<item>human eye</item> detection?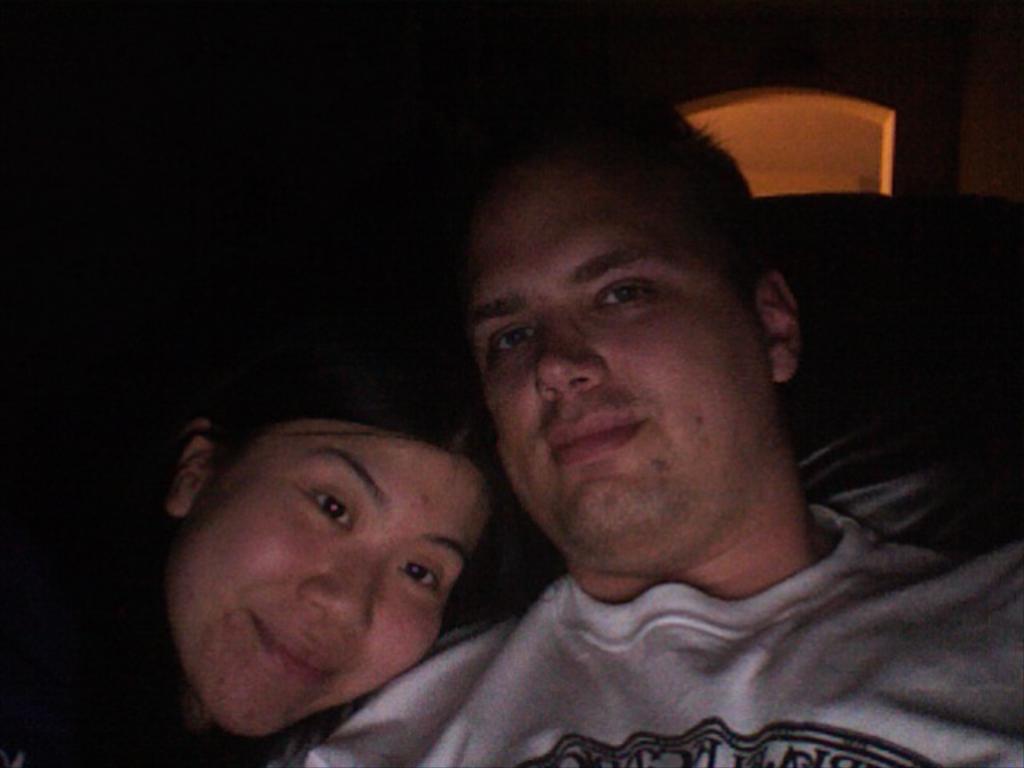
(x1=304, y1=486, x2=350, y2=536)
